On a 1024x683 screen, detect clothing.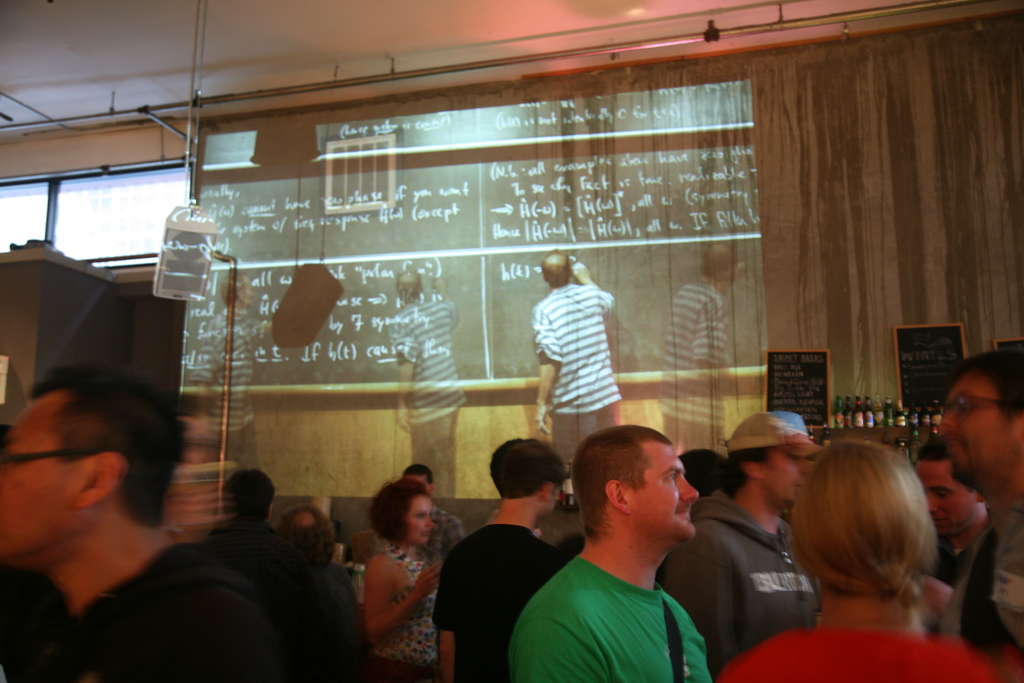
506:545:717:682.
